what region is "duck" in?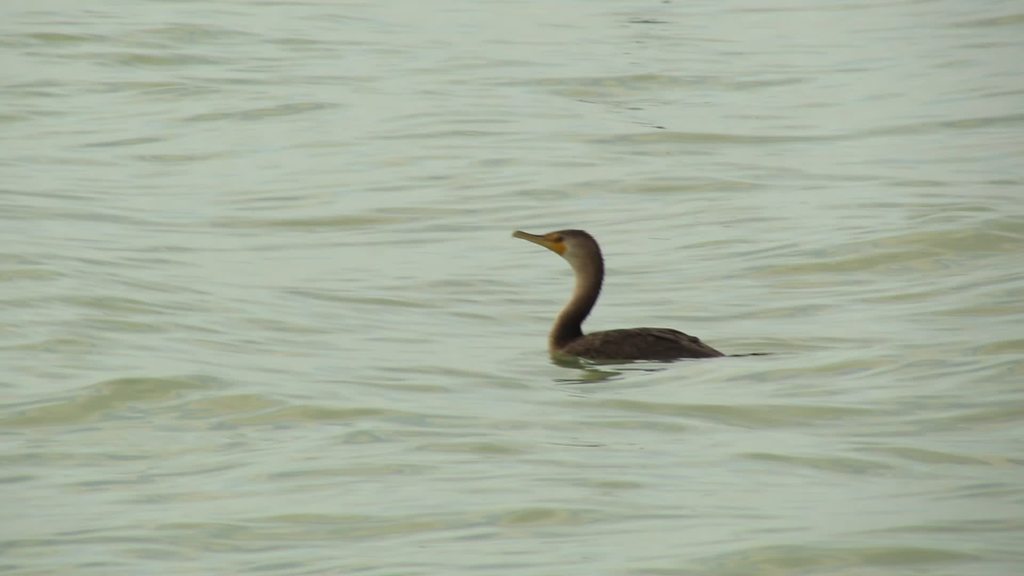
locate(510, 223, 739, 377).
